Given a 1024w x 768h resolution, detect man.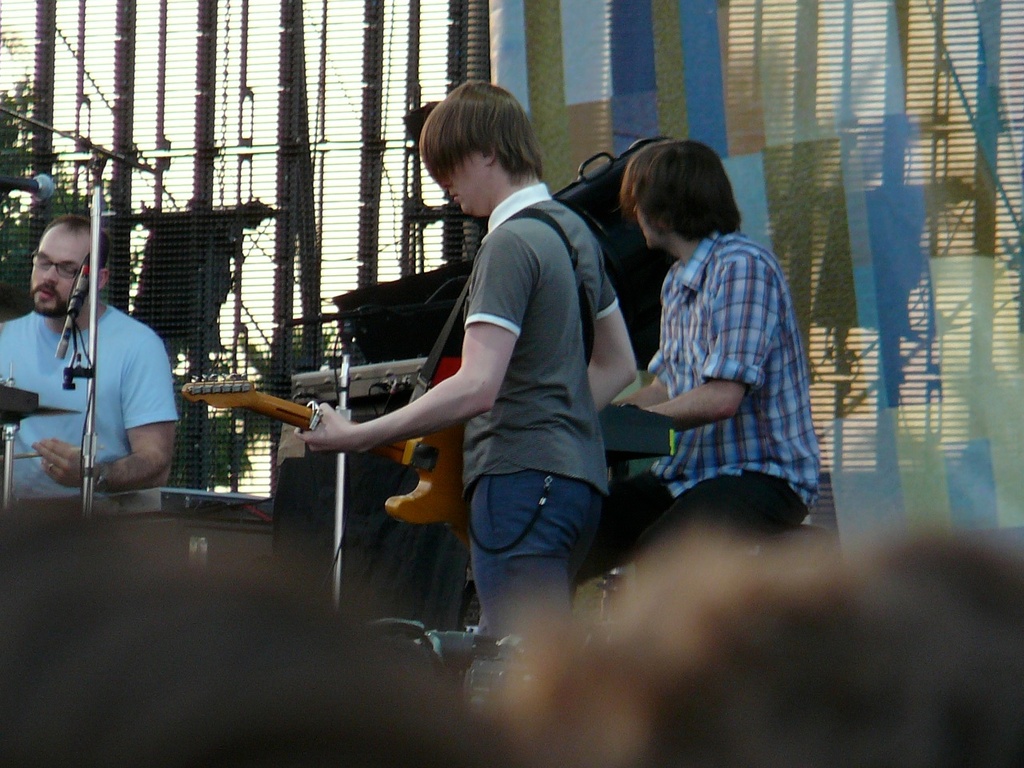
296 78 642 642.
